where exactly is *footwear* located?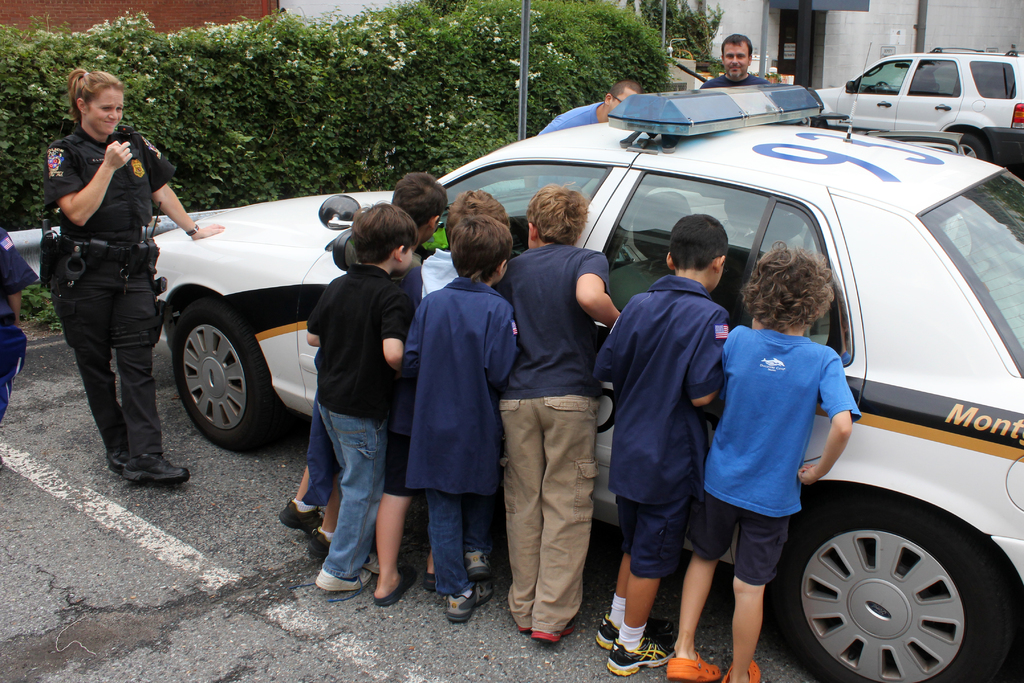
Its bounding box is rect(378, 568, 419, 604).
